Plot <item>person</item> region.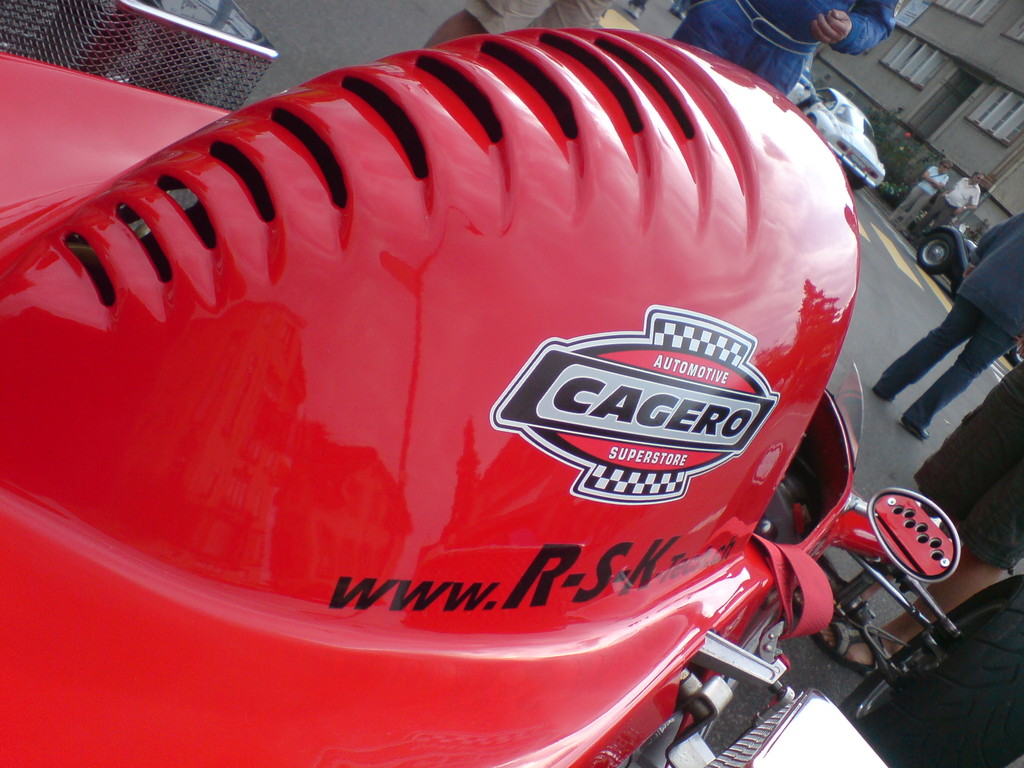
Plotted at Rect(669, 0, 900, 98).
